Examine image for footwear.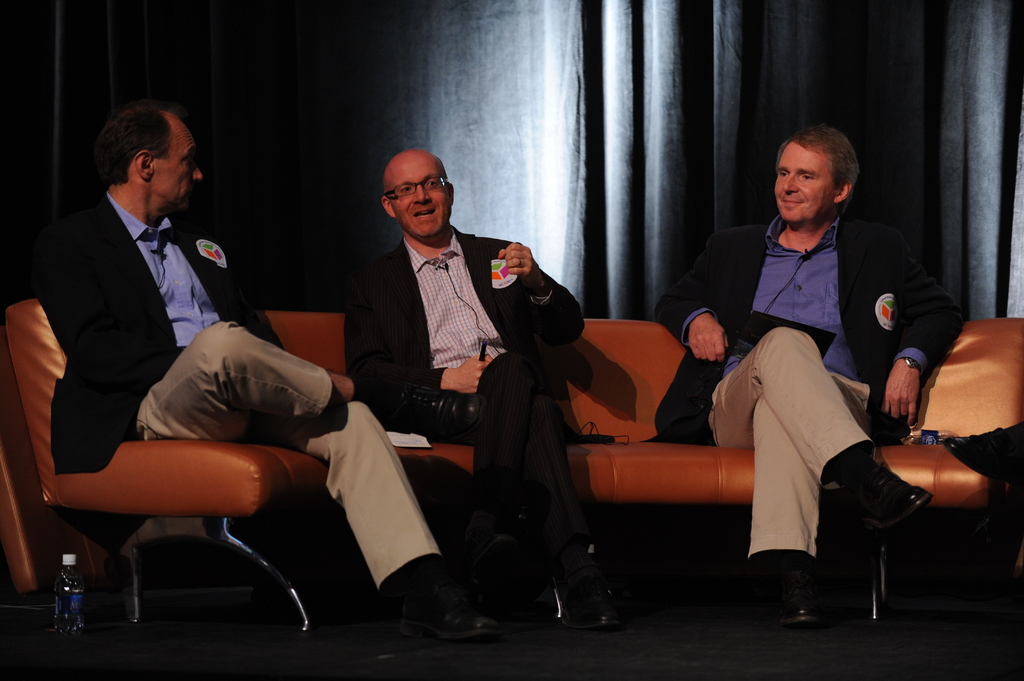
Examination result: [x1=378, y1=376, x2=481, y2=426].
